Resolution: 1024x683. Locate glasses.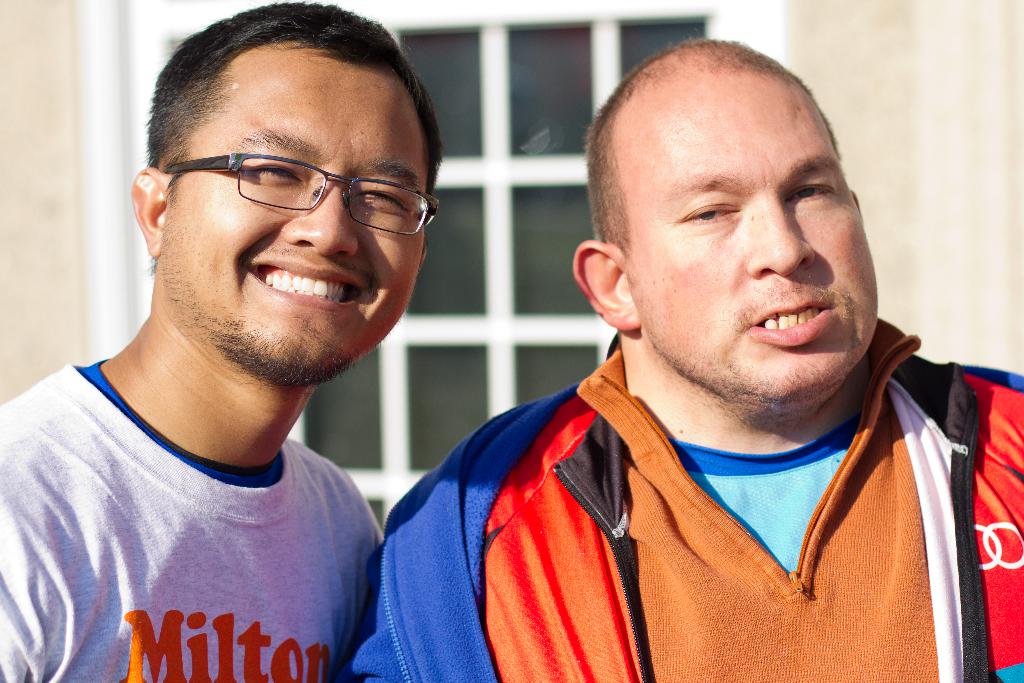
bbox=(156, 135, 423, 224).
